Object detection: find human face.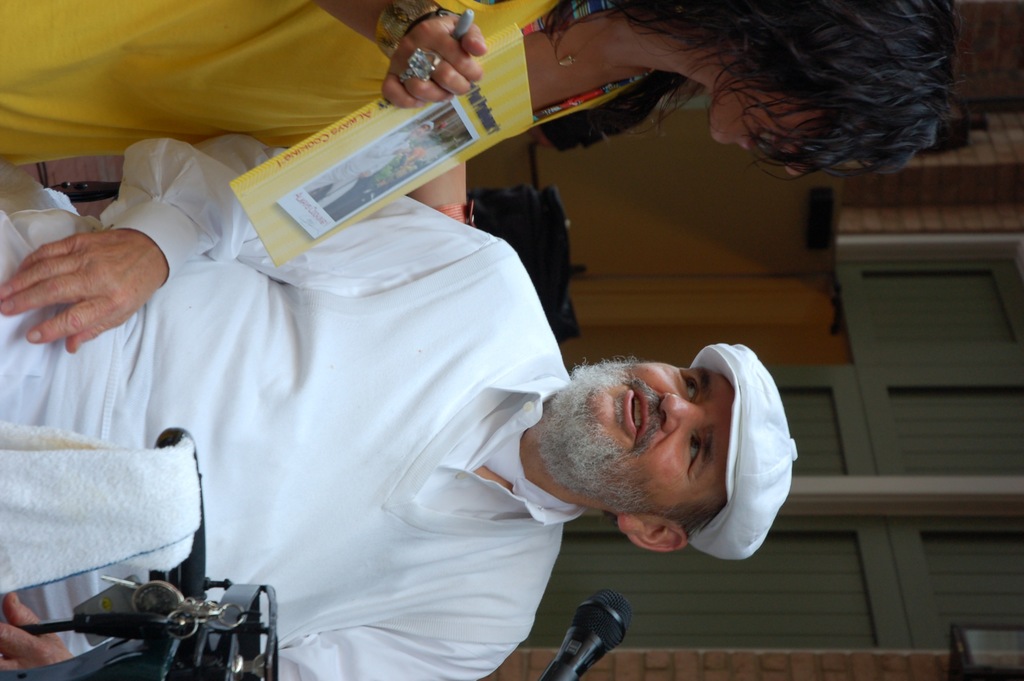
rect(586, 361, 730, 514).
